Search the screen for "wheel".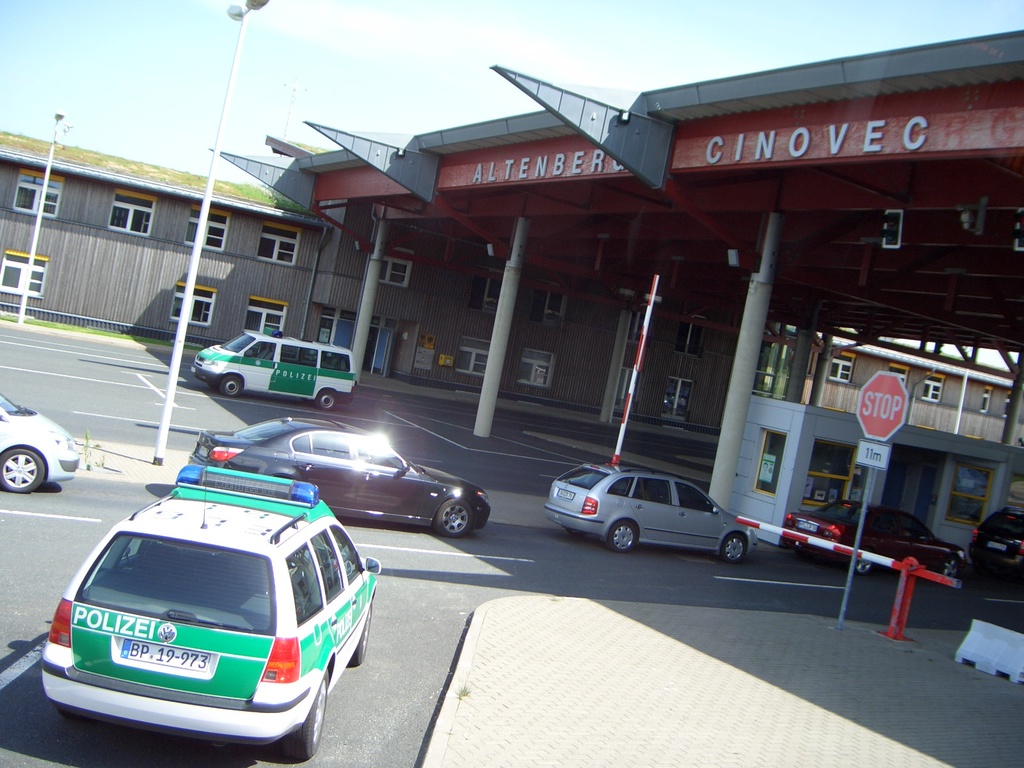
Found at 318 390 344 413.
